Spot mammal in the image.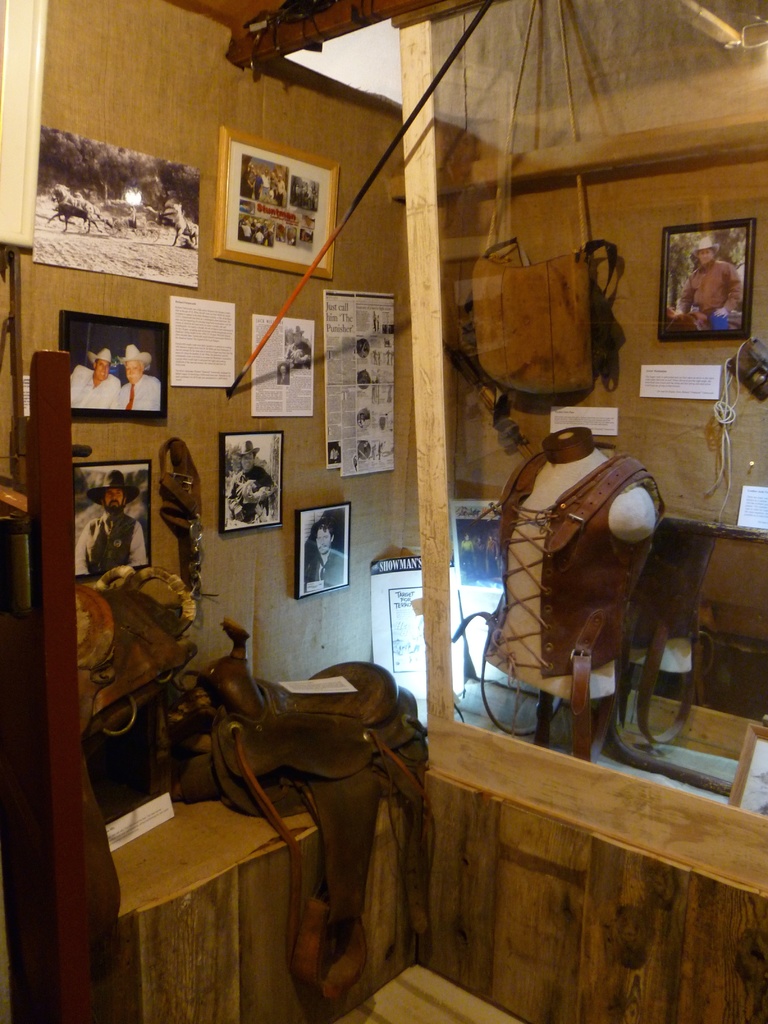
mammal found at (x1=109, y1=347, x2=155, y2=417).
